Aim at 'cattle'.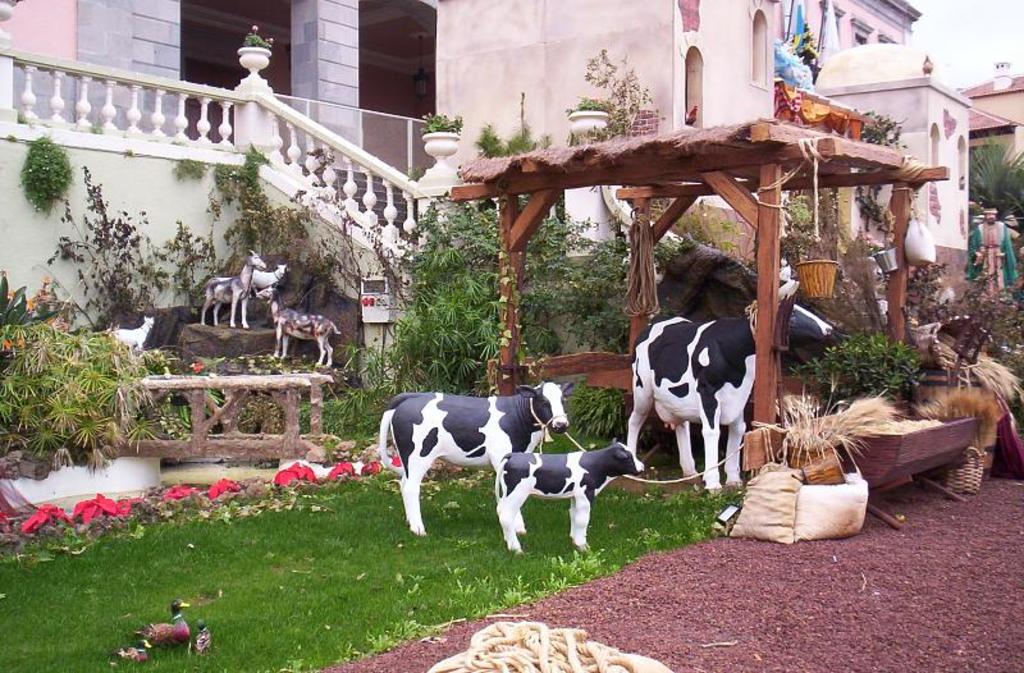
Aimed at [x1=365, y1=385, x2=585, y2=544].
